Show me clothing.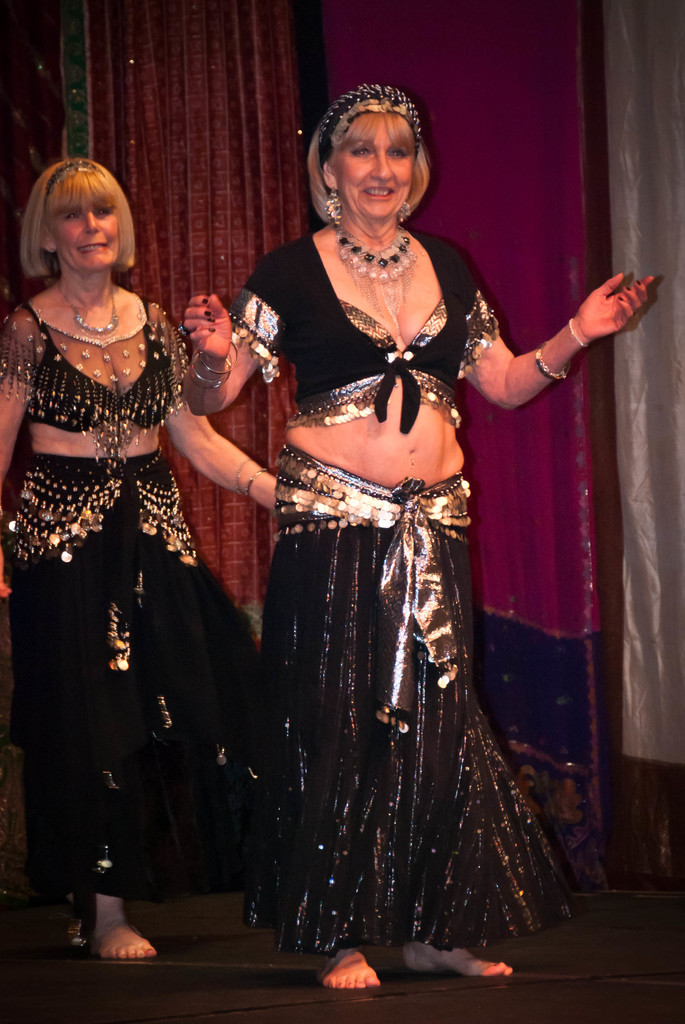
clothing is here: pyautogui.locateOnScreen(0, 291, 267, 909).
